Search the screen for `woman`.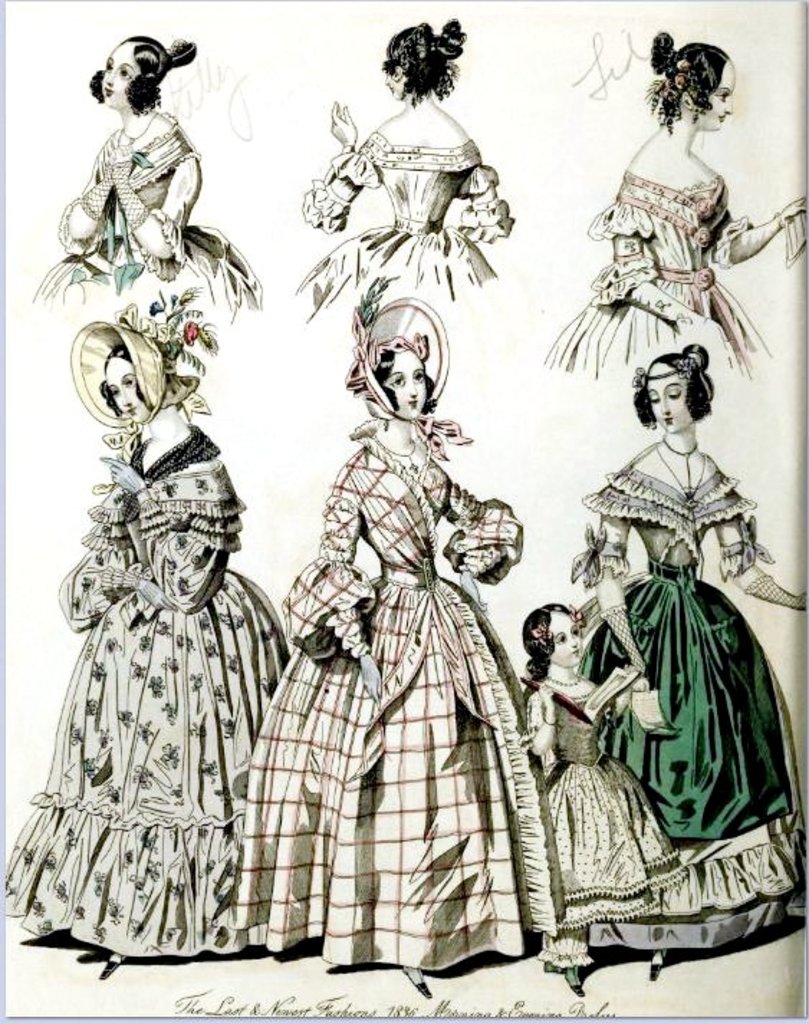
Found at 545, 320, 779, 962.
